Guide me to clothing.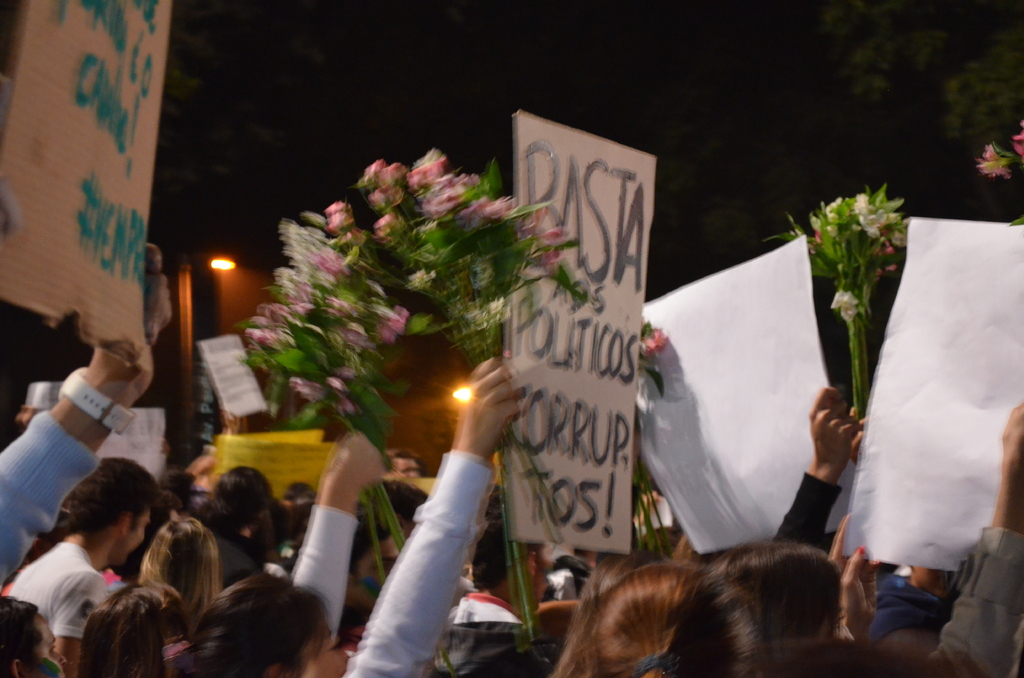
Guidance: detection(899, 523, 1023, 672).
